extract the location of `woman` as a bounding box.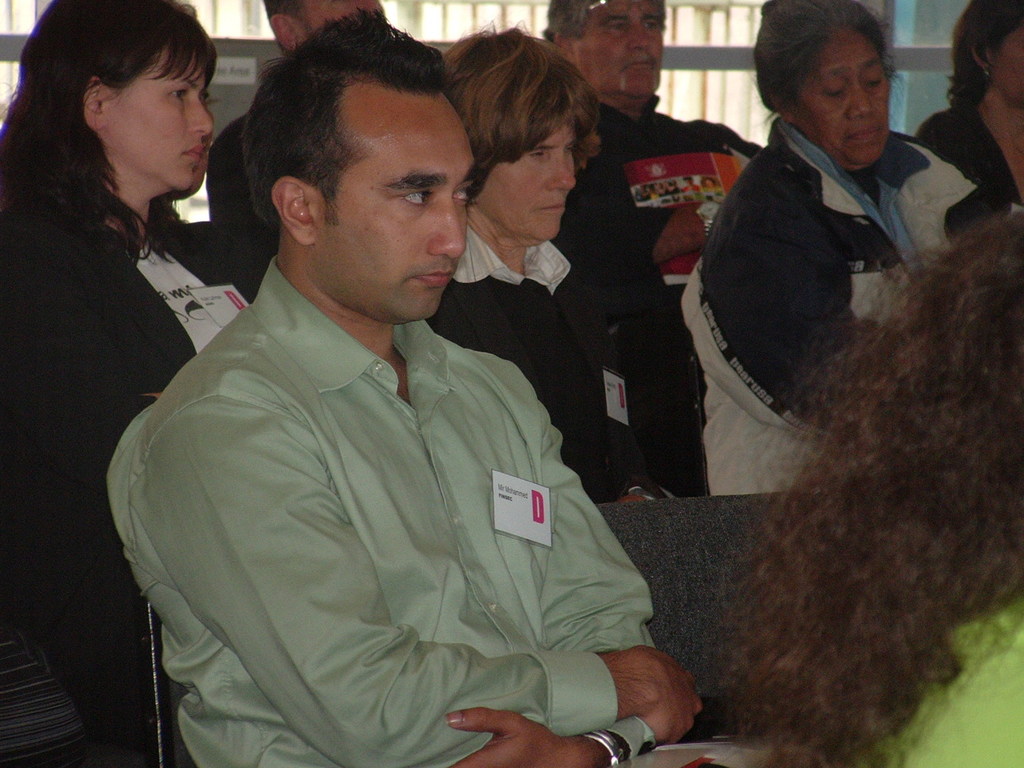
pyautogui.locateOnScreen(902, 0, 1023, 203).
